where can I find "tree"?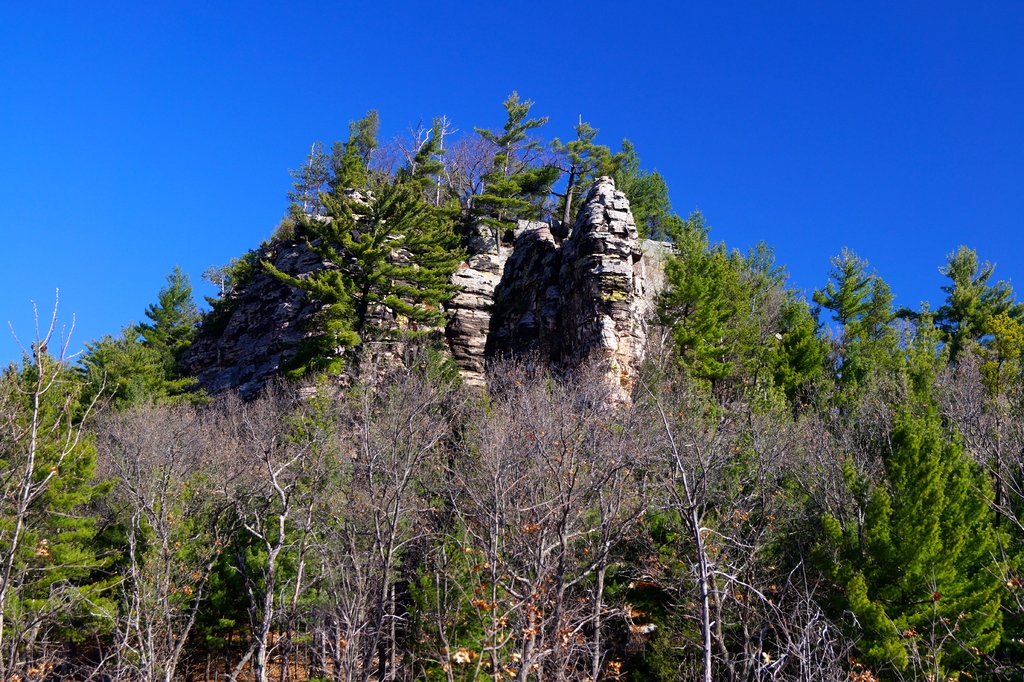
You can find it at box=[629, 163, 679, 257].
